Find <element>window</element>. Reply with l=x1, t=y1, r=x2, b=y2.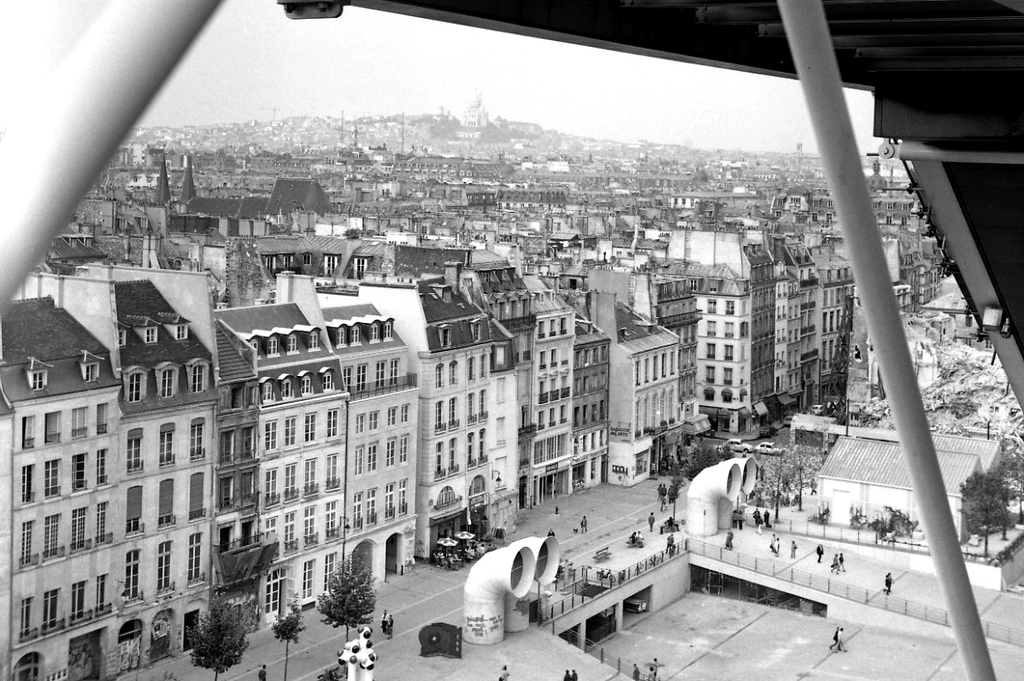
l=73, t=510, r=83, b=545.
